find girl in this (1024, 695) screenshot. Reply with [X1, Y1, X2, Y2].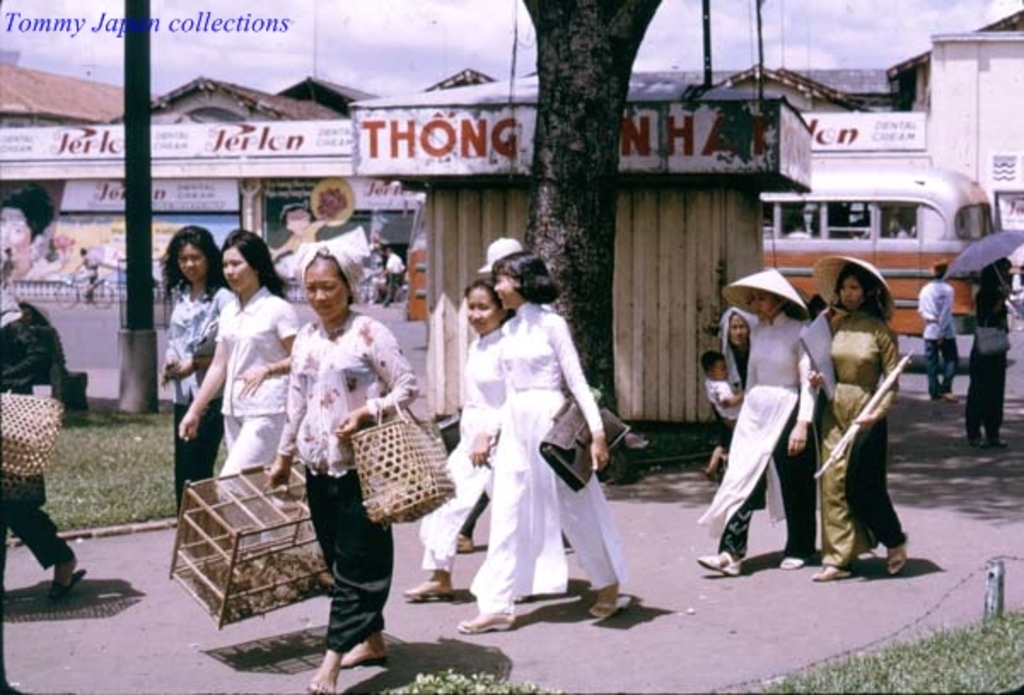
[809, 256, 908, 579].
